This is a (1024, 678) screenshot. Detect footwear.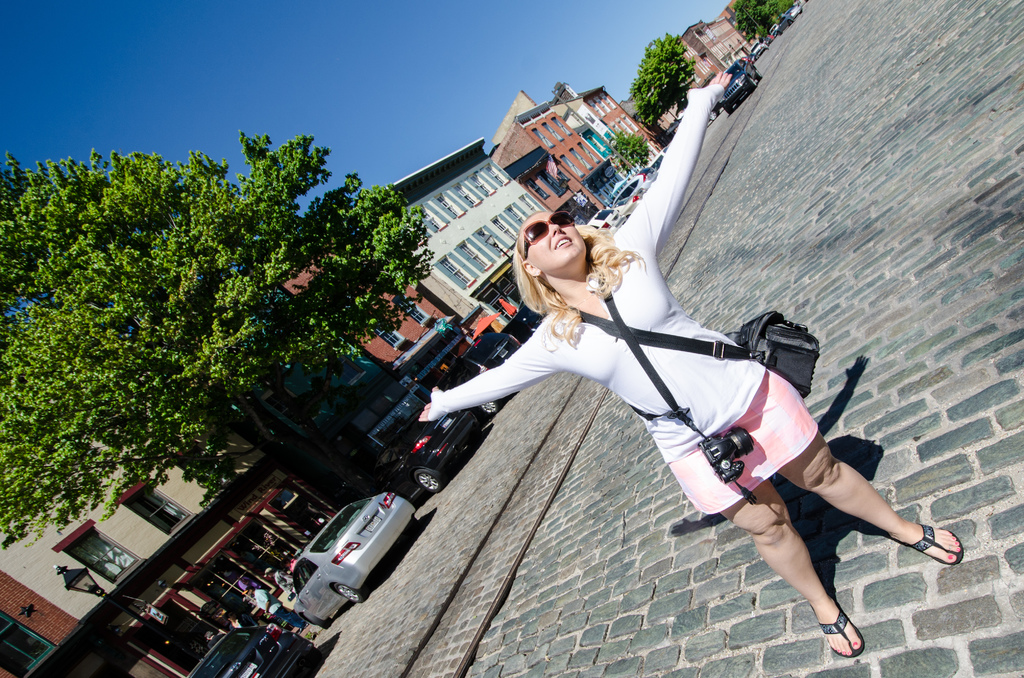
907/524/962/567.
